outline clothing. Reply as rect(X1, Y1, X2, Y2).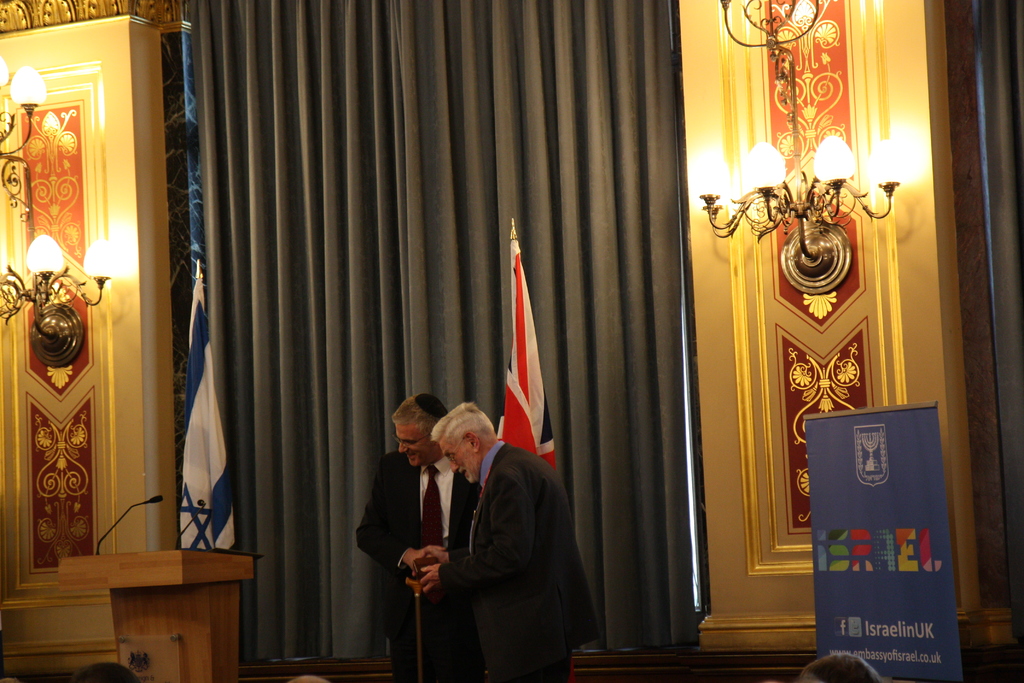
rect(400, 404, 593, 673).
